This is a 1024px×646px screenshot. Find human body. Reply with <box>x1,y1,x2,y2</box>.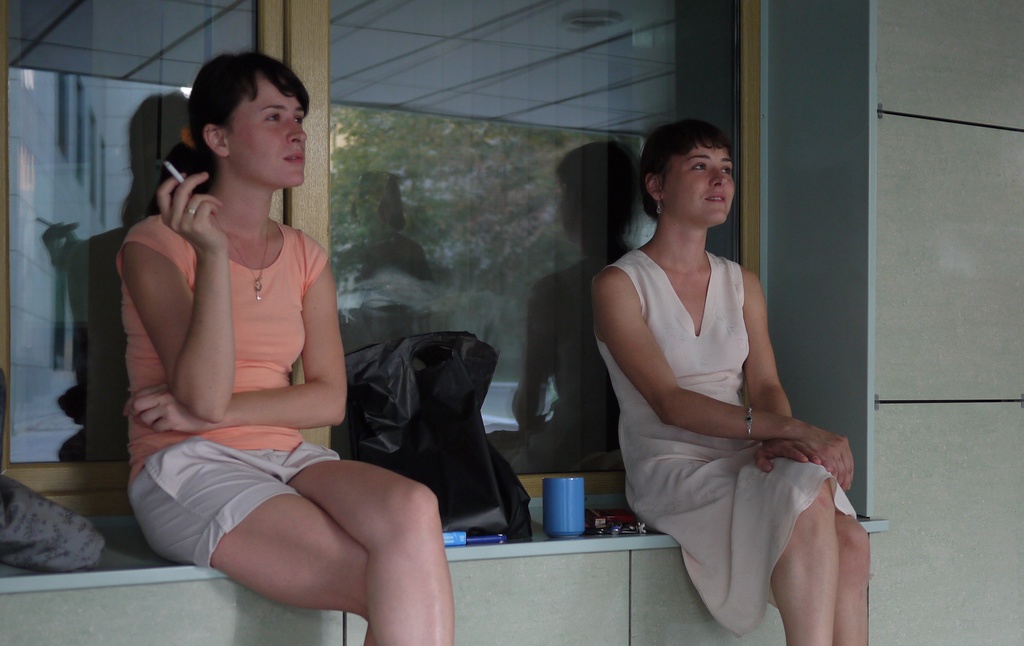
<box>593,121,848,618</box>.
